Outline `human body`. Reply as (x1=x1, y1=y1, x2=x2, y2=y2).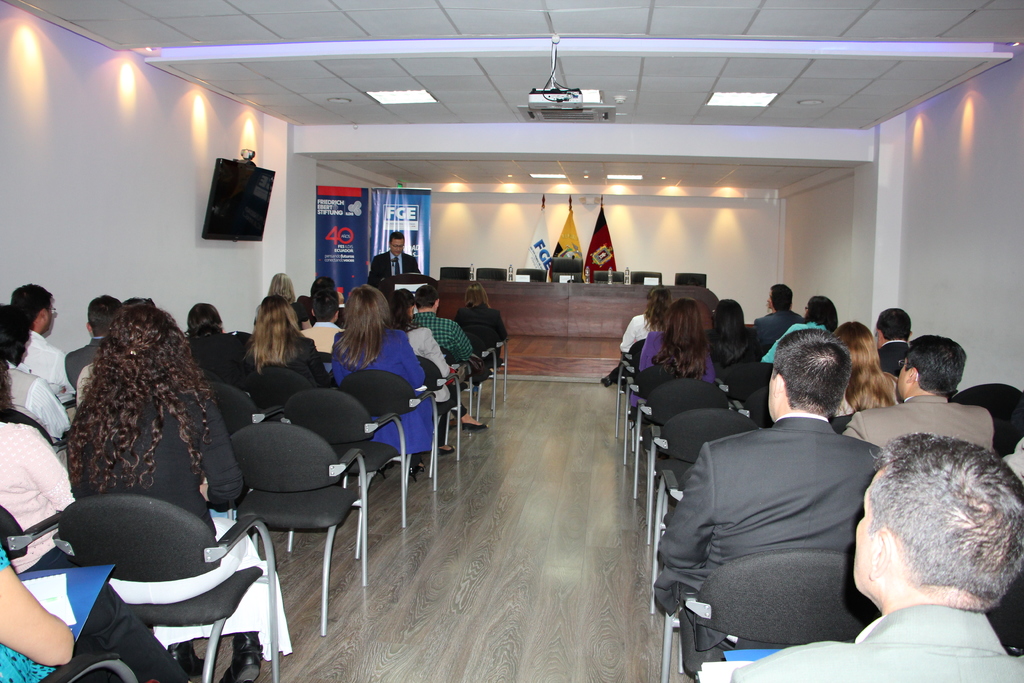
(x1=368, y1=231, x2=423, y2=280).
